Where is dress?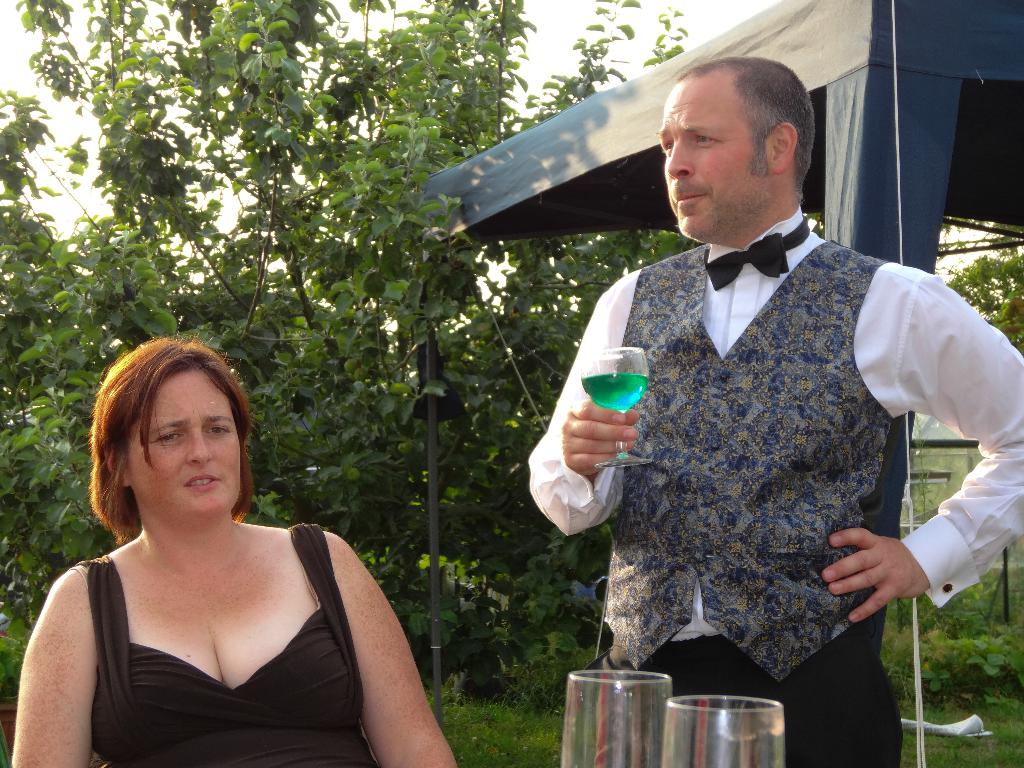
detection(41, 467, 398, 764).
